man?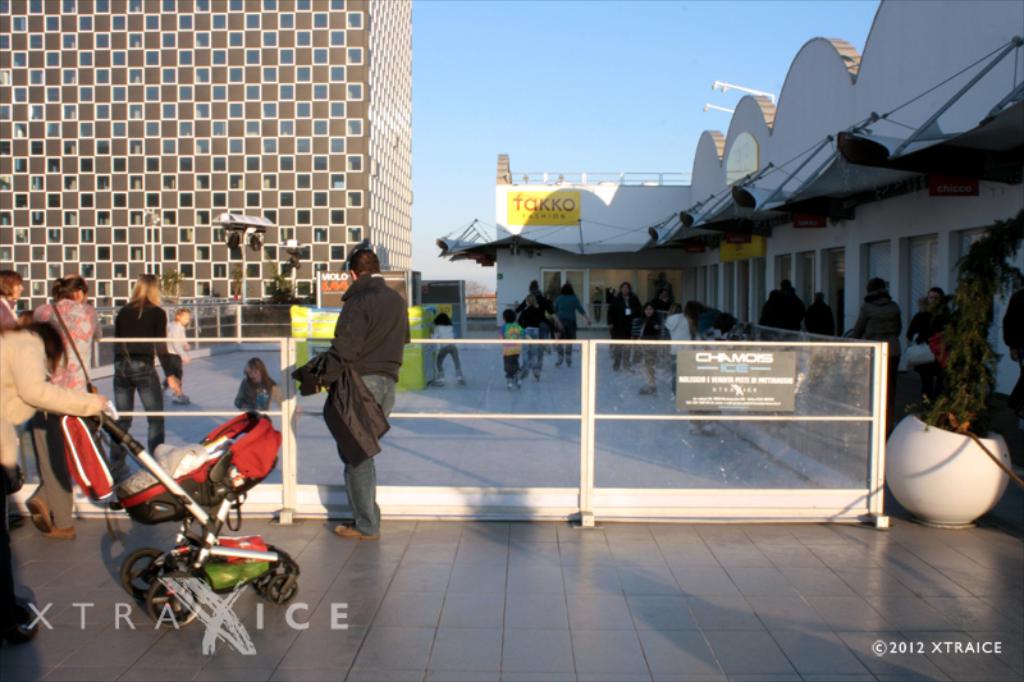
crop(755, 276, 809, 348)
